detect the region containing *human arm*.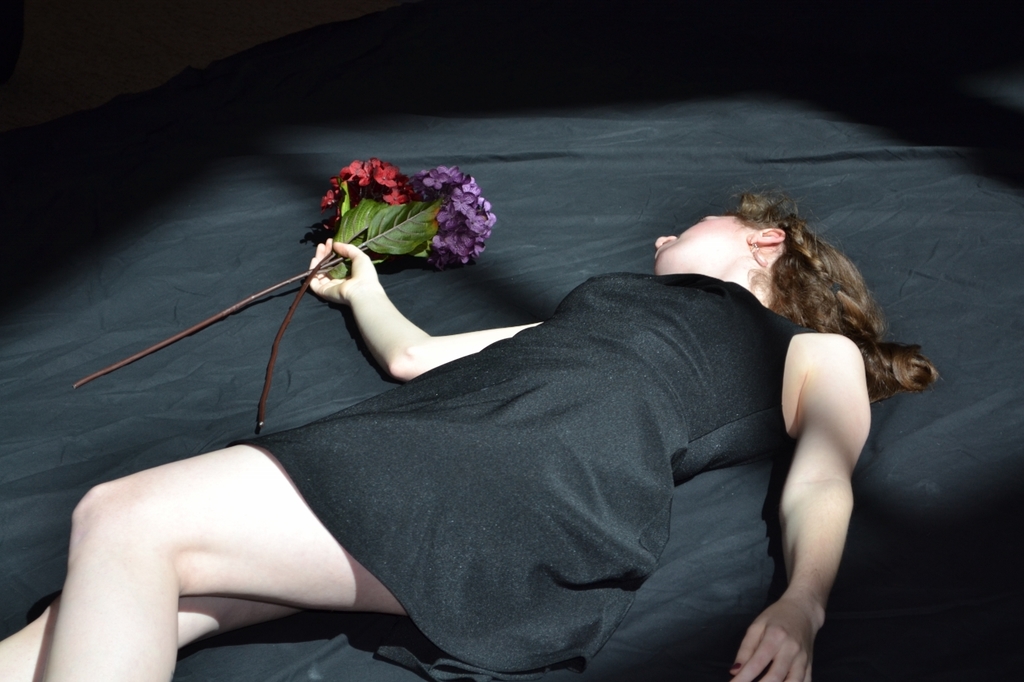
[305,233,545,383].
